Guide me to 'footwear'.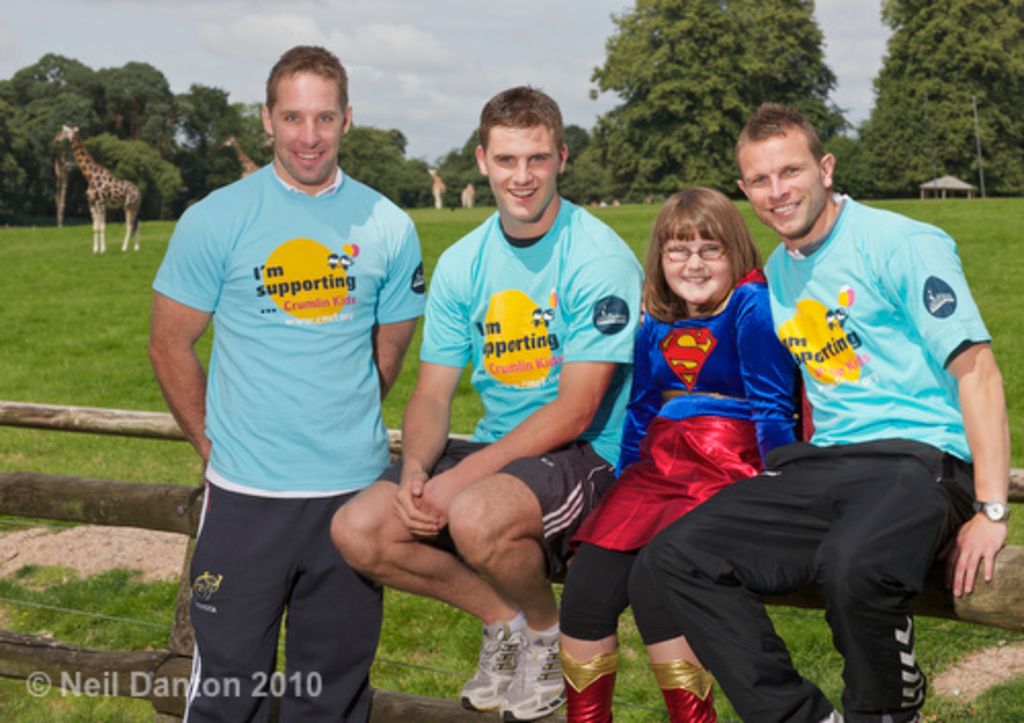
Guidance: left=559, top=647, right=618, bottom=721.
